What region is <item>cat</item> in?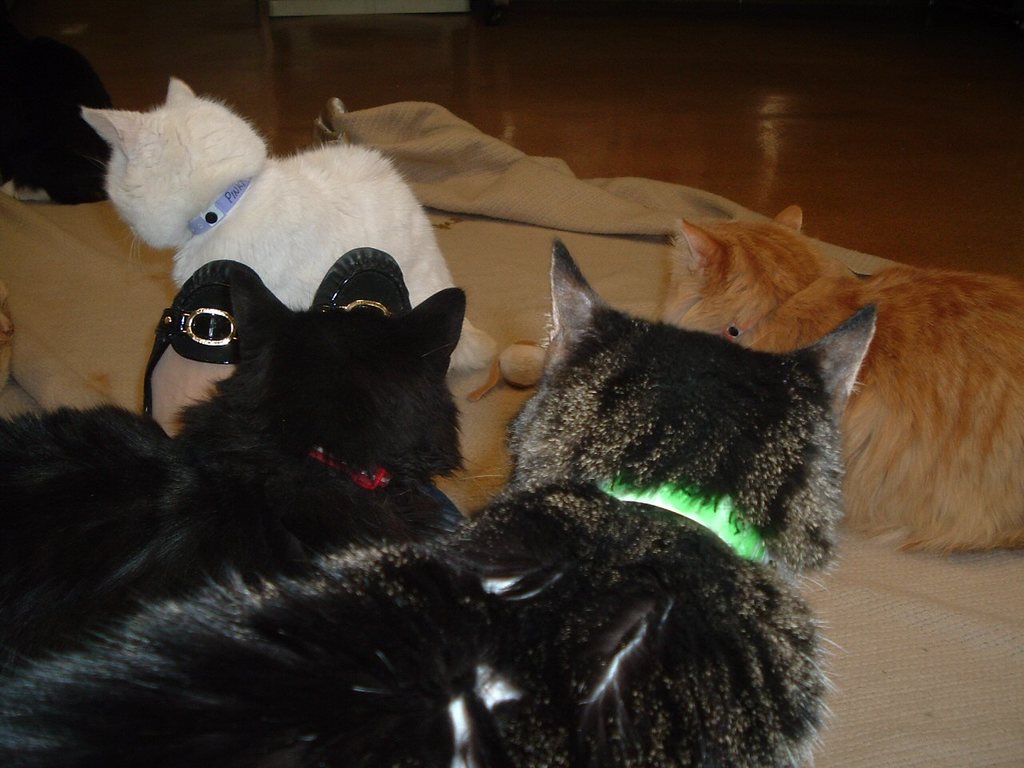
<region>72, 74, 494, 386</region>.
